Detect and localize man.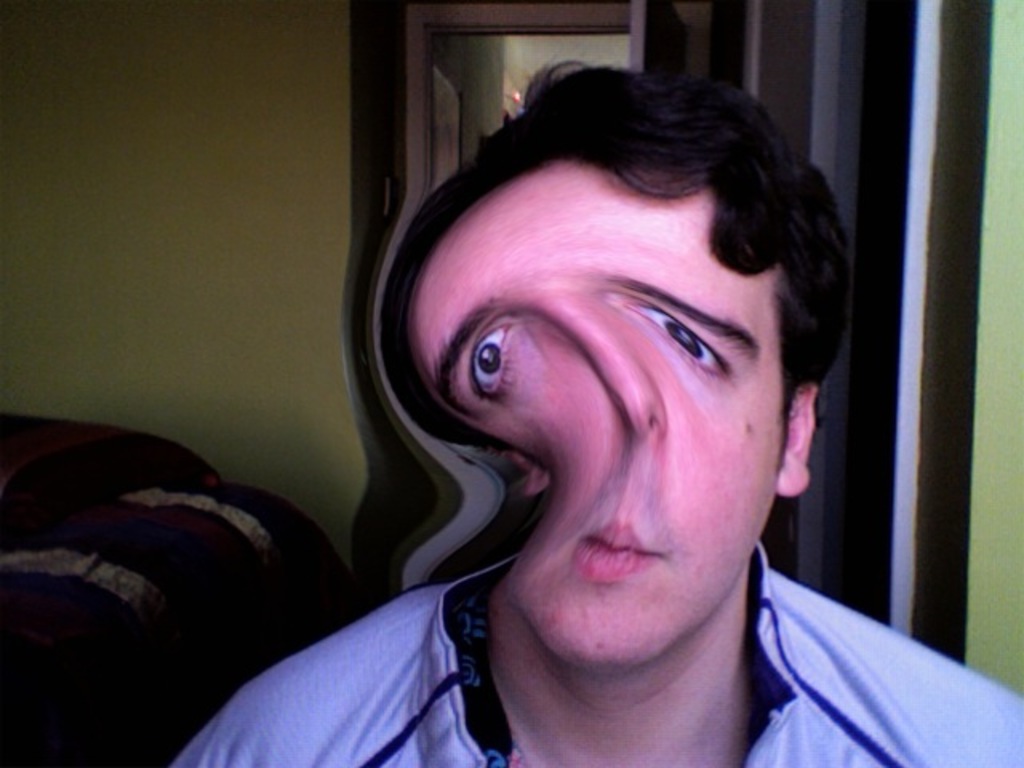
Localized at bbox=[218, 48, 990, 750].
